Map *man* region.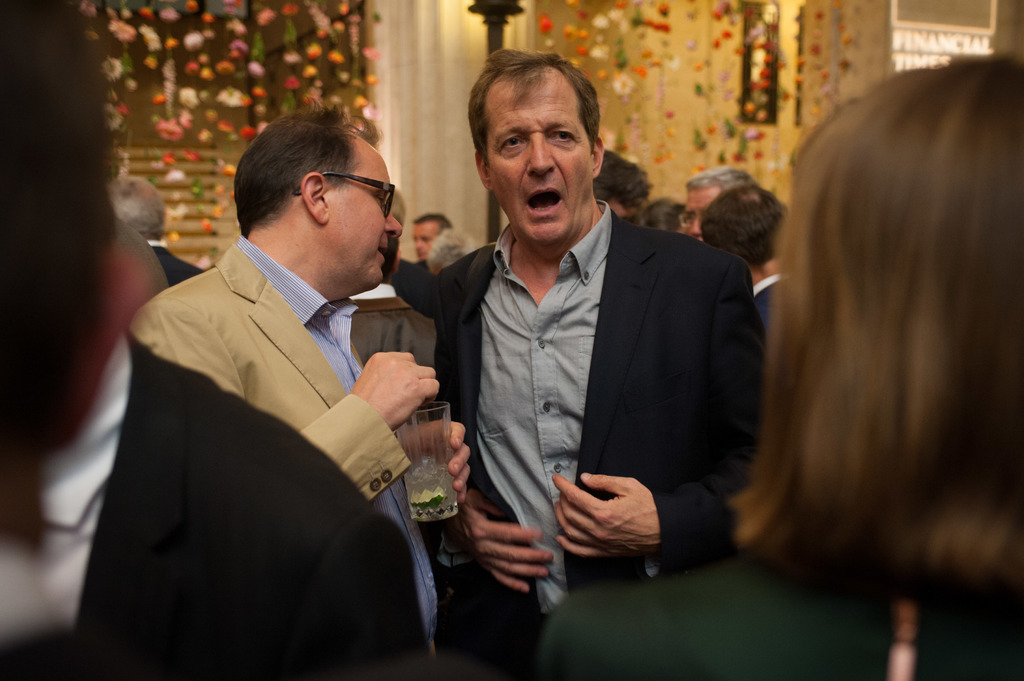
Mapped to select_region(109, 172, 200, 291).
